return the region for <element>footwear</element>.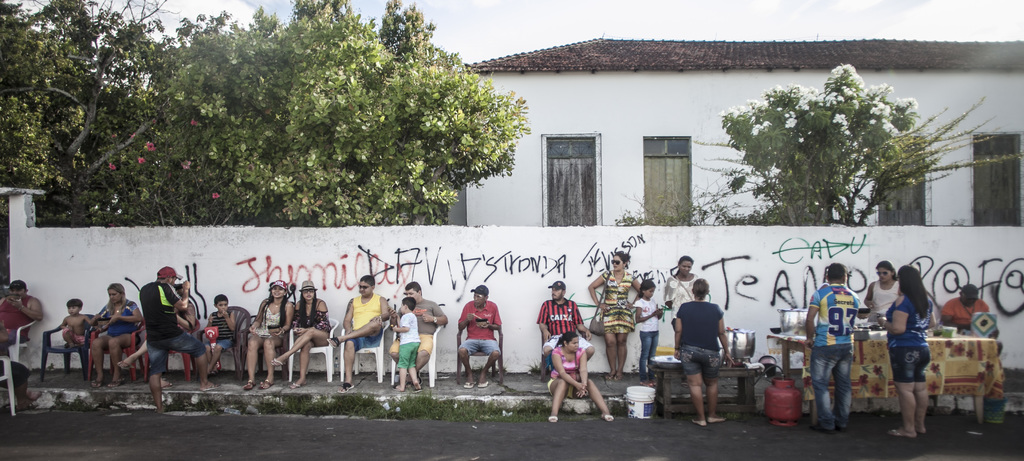
rect(705, 414, 724, 423).
